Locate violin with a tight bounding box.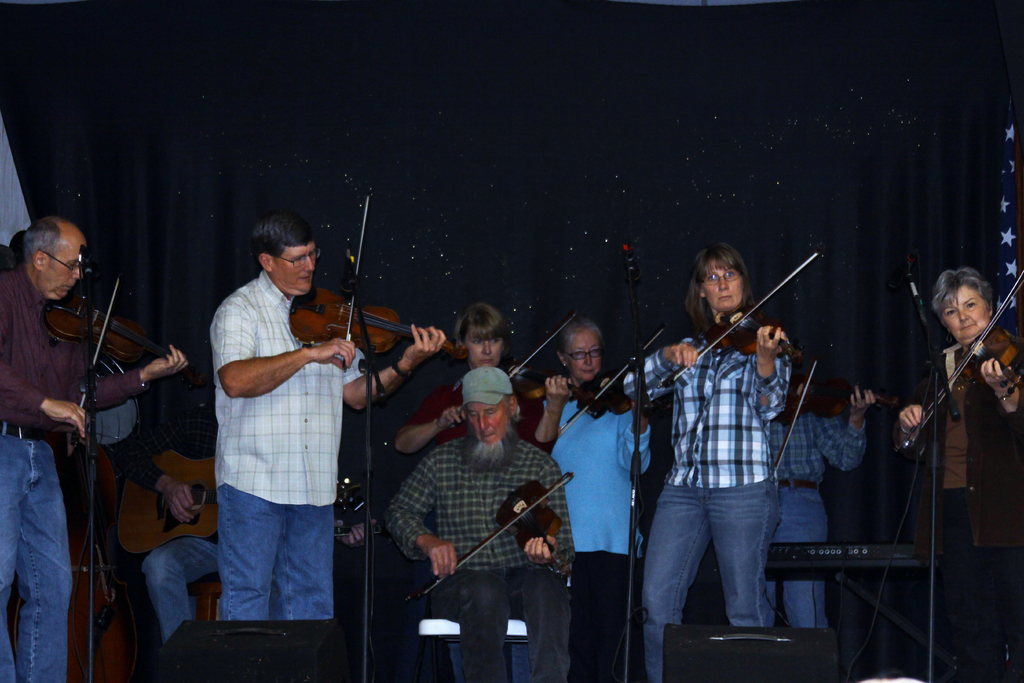
Rect(672, 248, 820, 381).
